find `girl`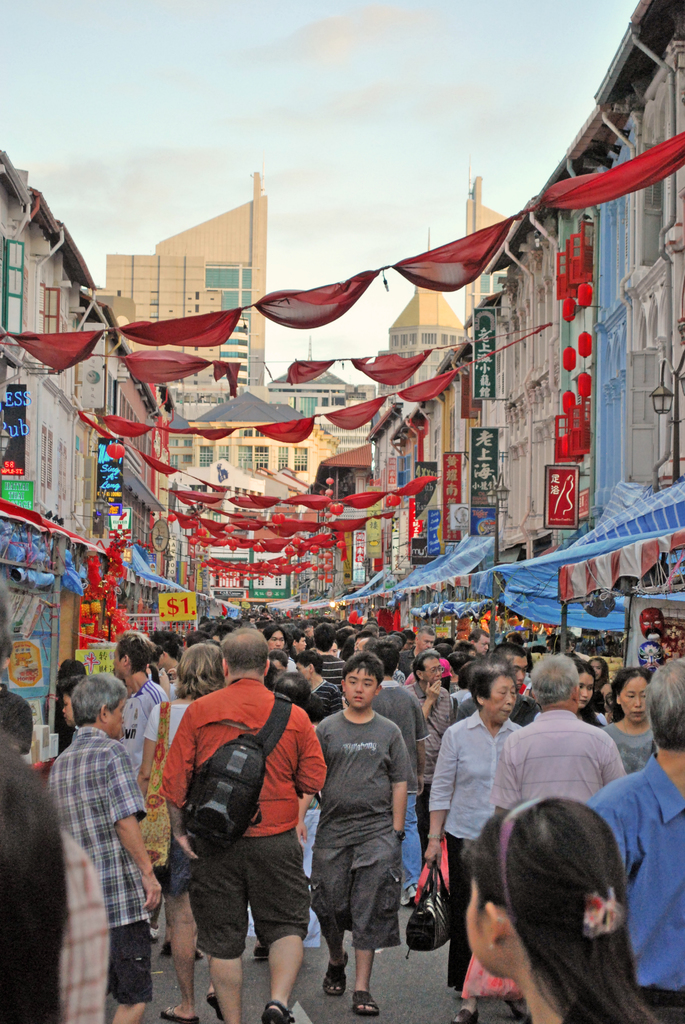
detection(580, 659, 601, 736)
